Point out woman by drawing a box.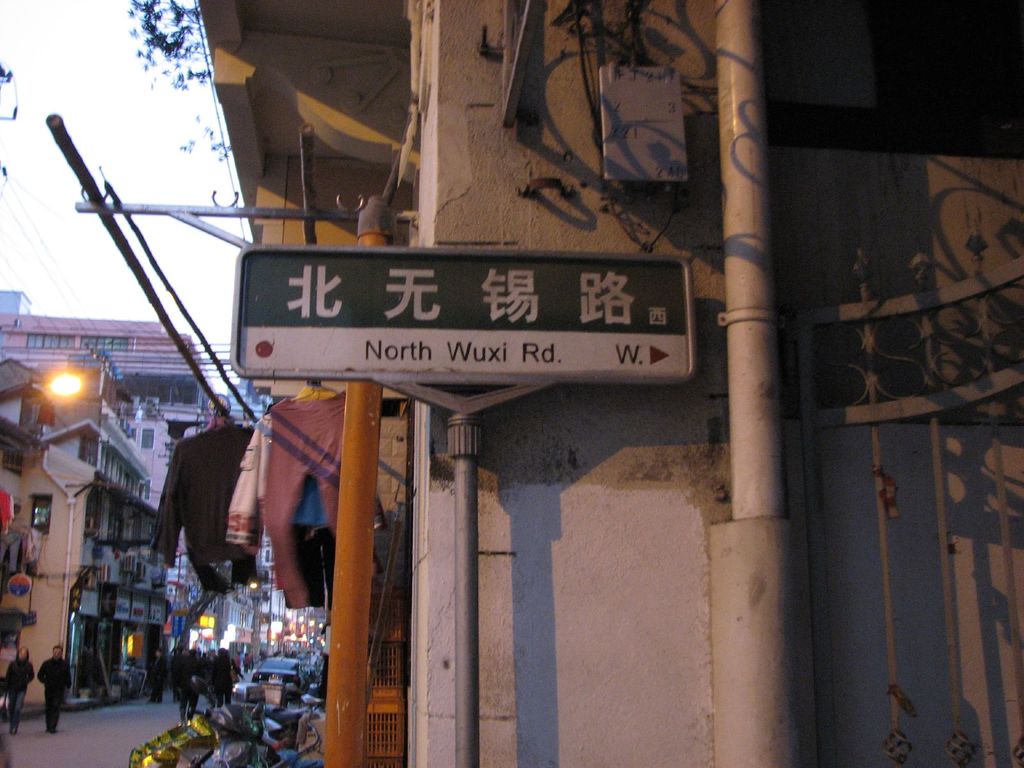
6 645 39 744.
